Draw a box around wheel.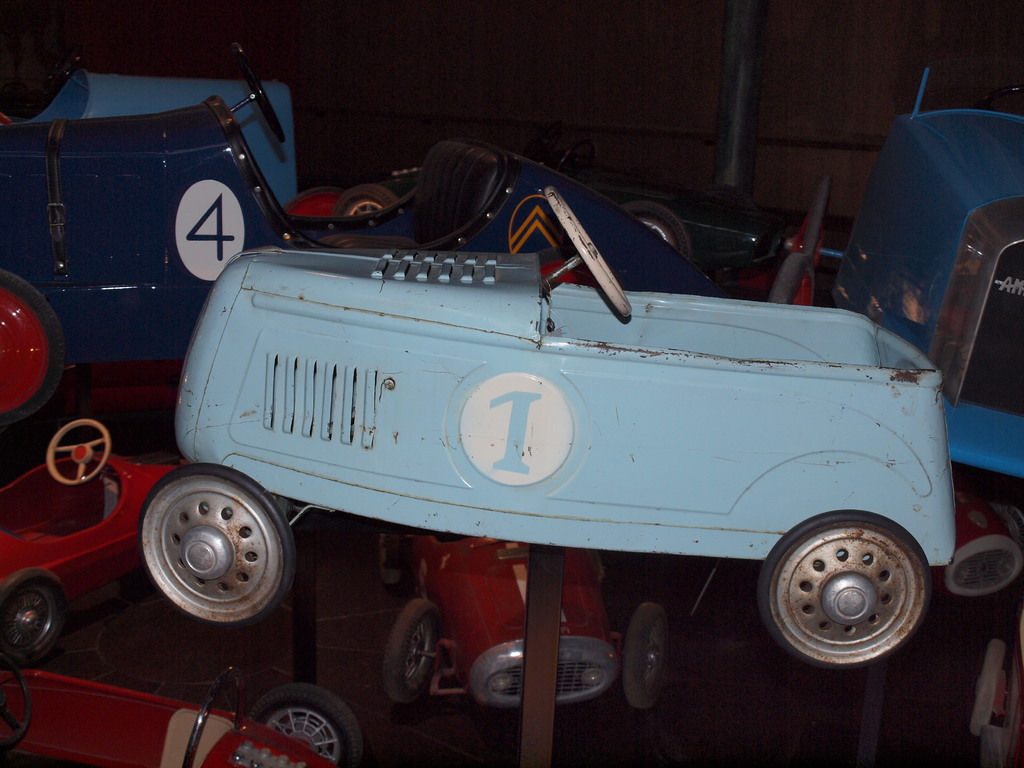
(137,461,294,630).
